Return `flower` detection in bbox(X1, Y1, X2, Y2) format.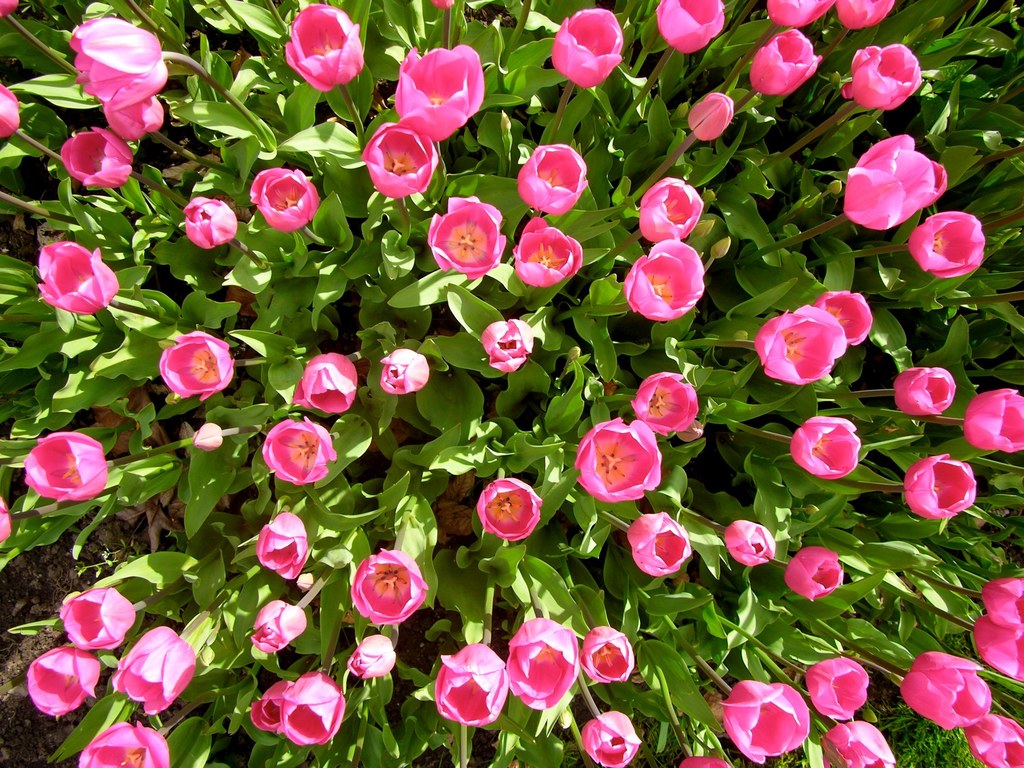
bbox(758, 300, 847, 392).
